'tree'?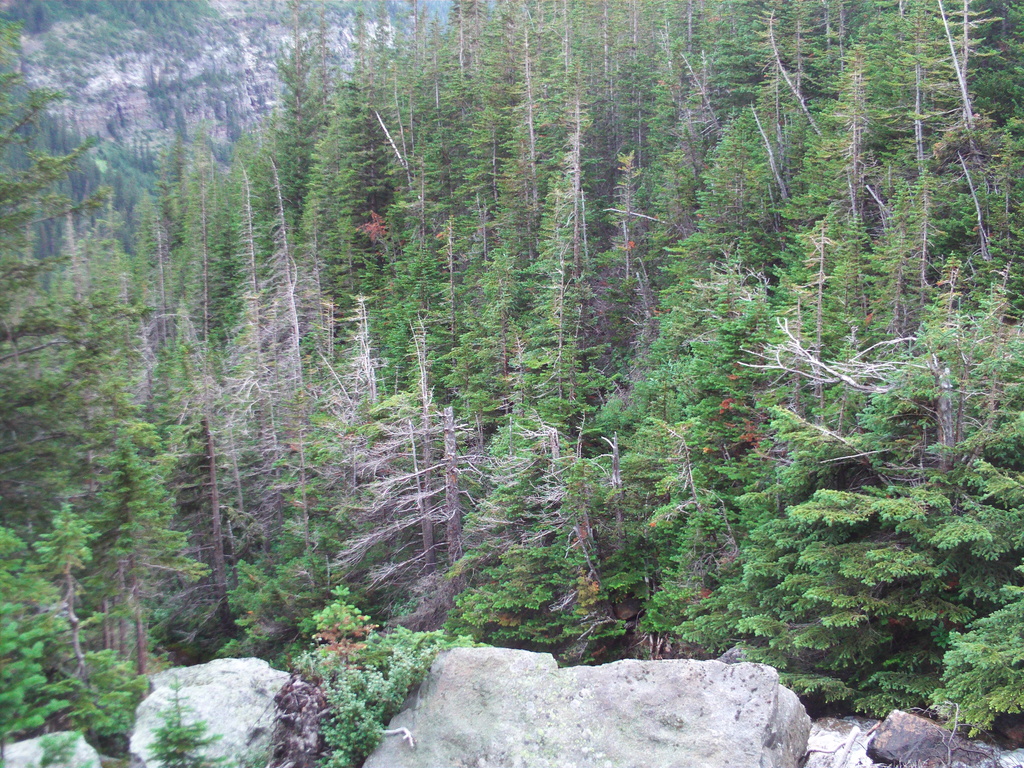
x1=625, y1=412, x2=748, y2=658
